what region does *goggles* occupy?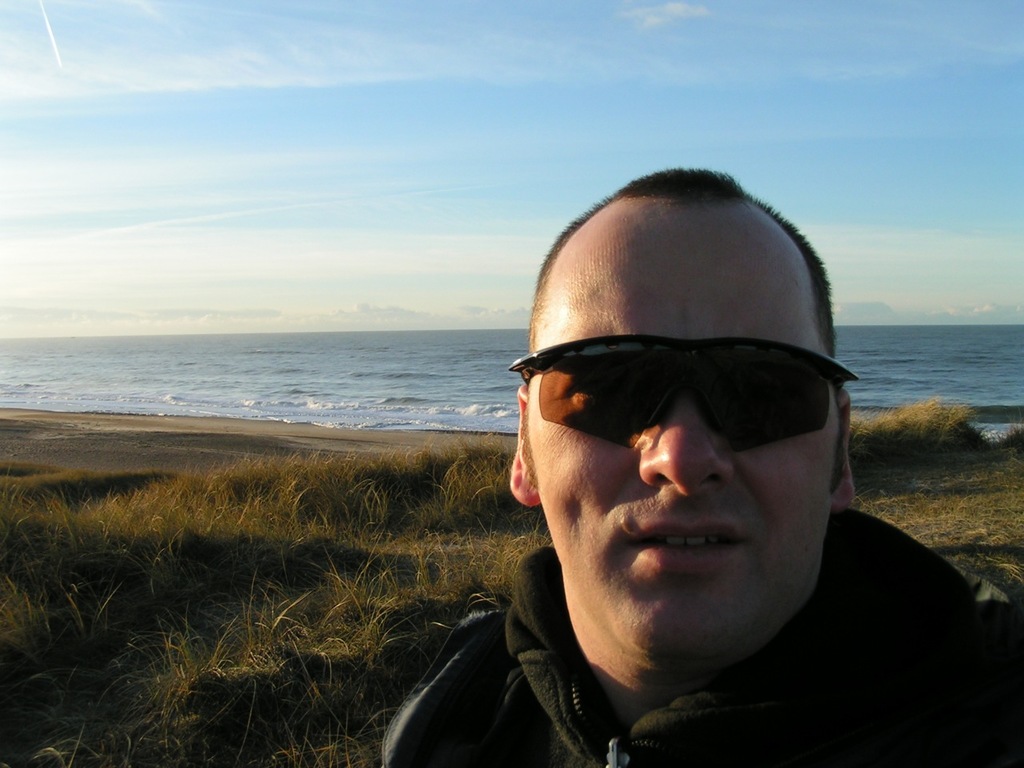
<box>510,324,857,466</box>.
